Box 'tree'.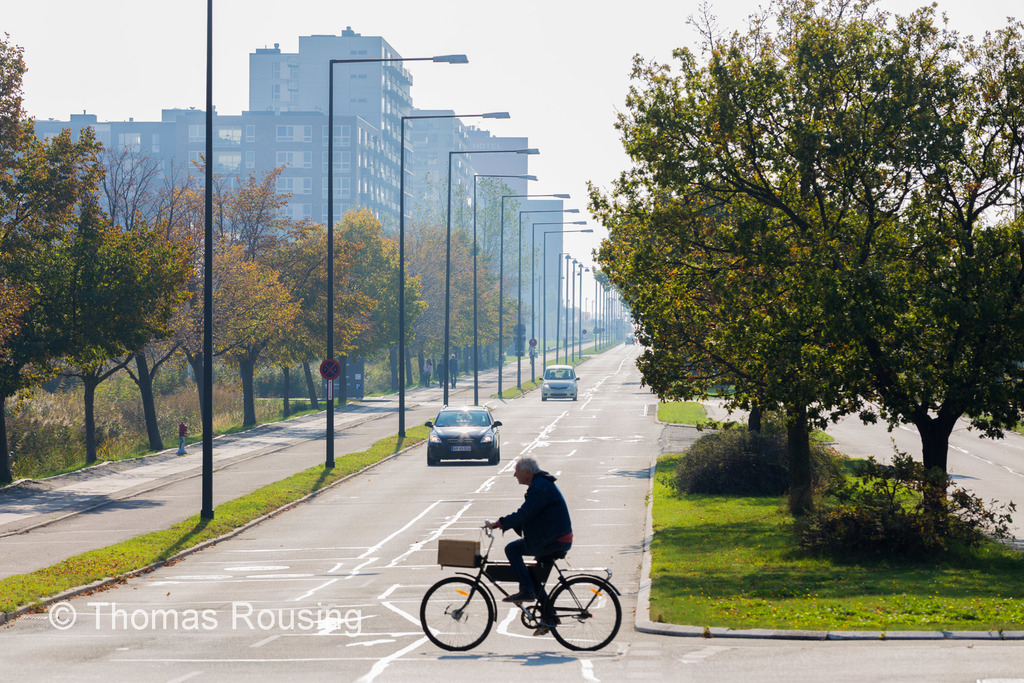
65:134:202:444.
